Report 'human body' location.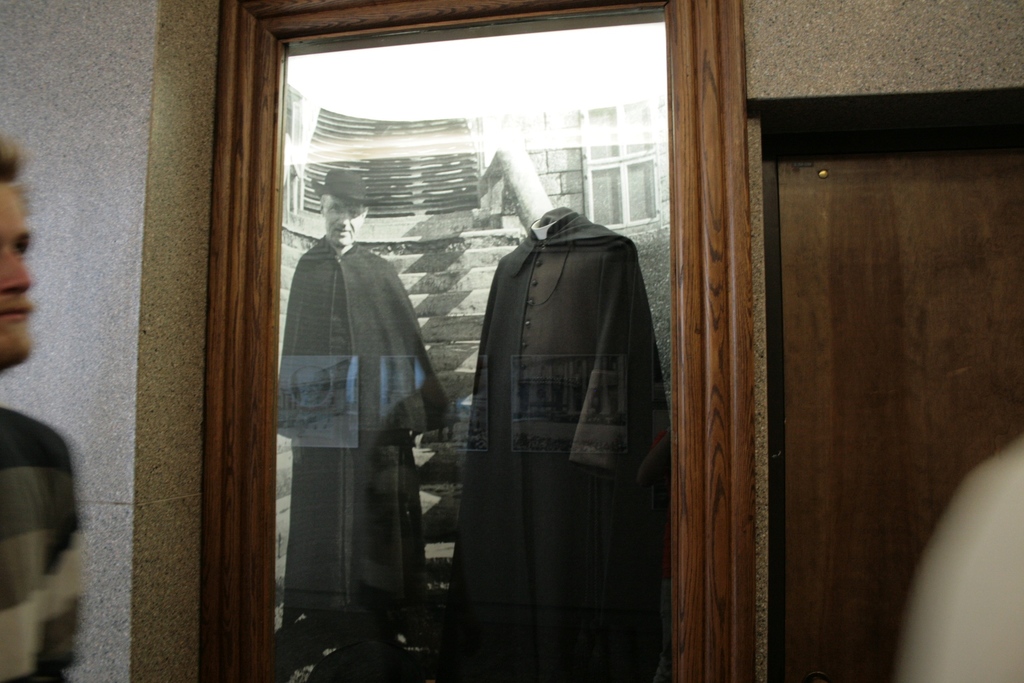
Report: BBox(291, 165, 454, 659).
